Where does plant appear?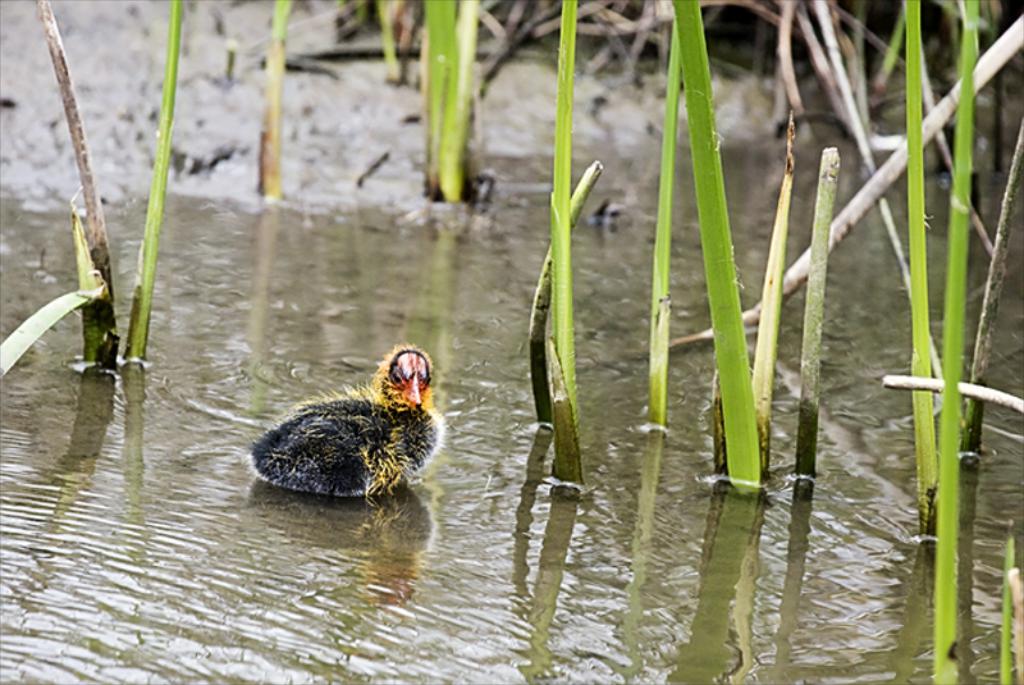
Appears at 0,0,189,376.
